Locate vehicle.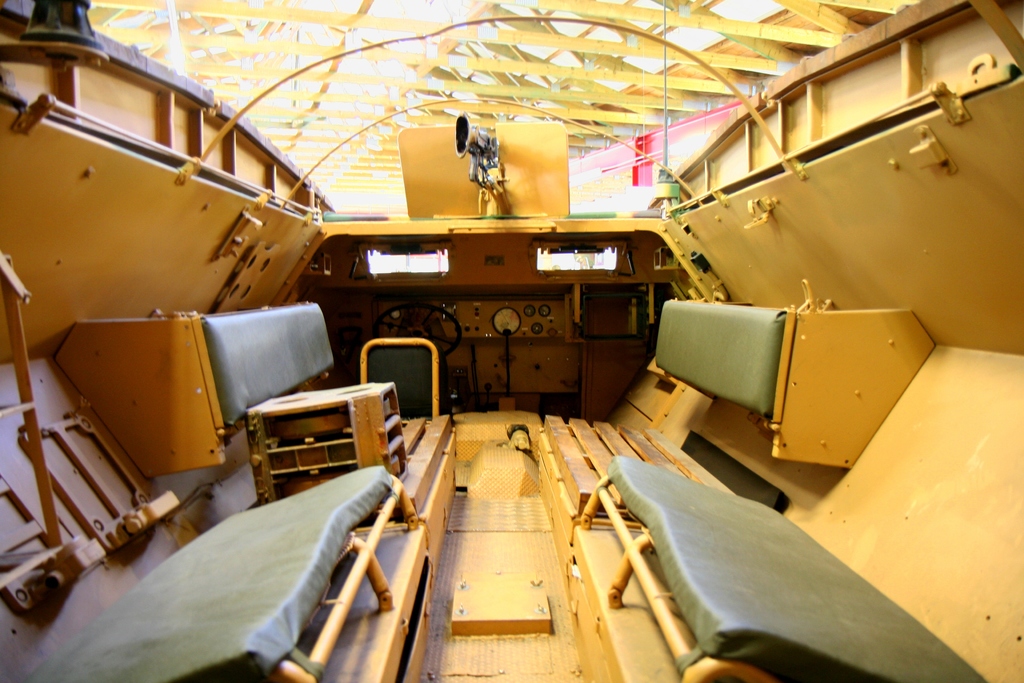
Bounding box: box(0, 0, 1023, 682).
